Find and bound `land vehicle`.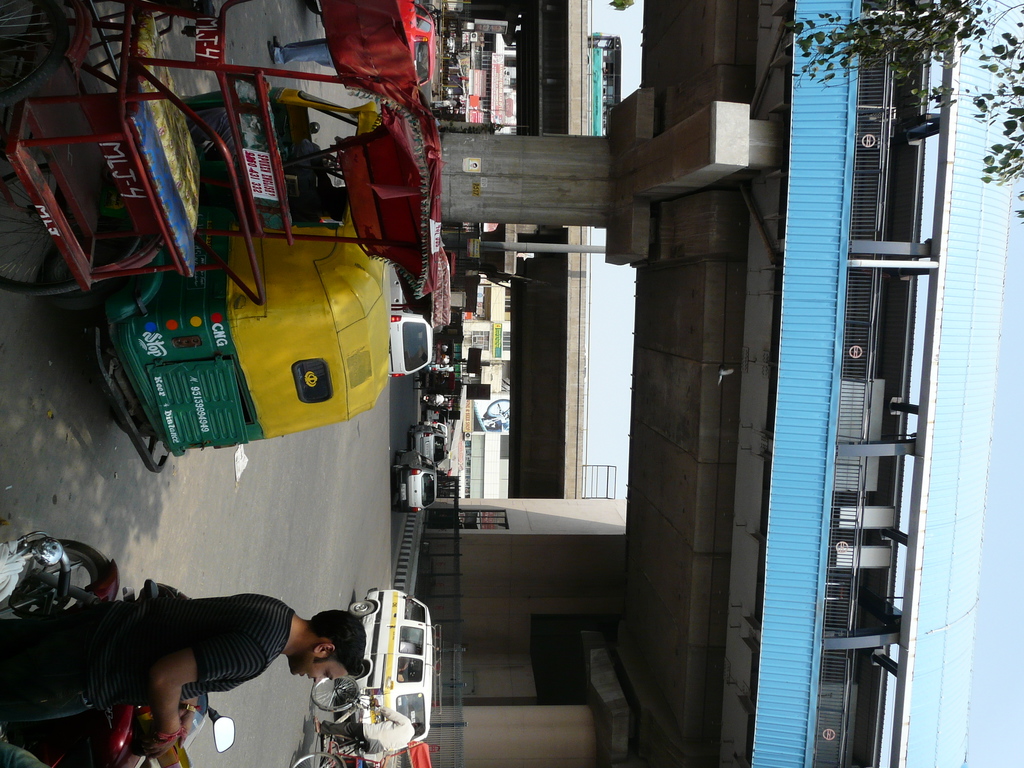
Bound: 0:0:449:324.
